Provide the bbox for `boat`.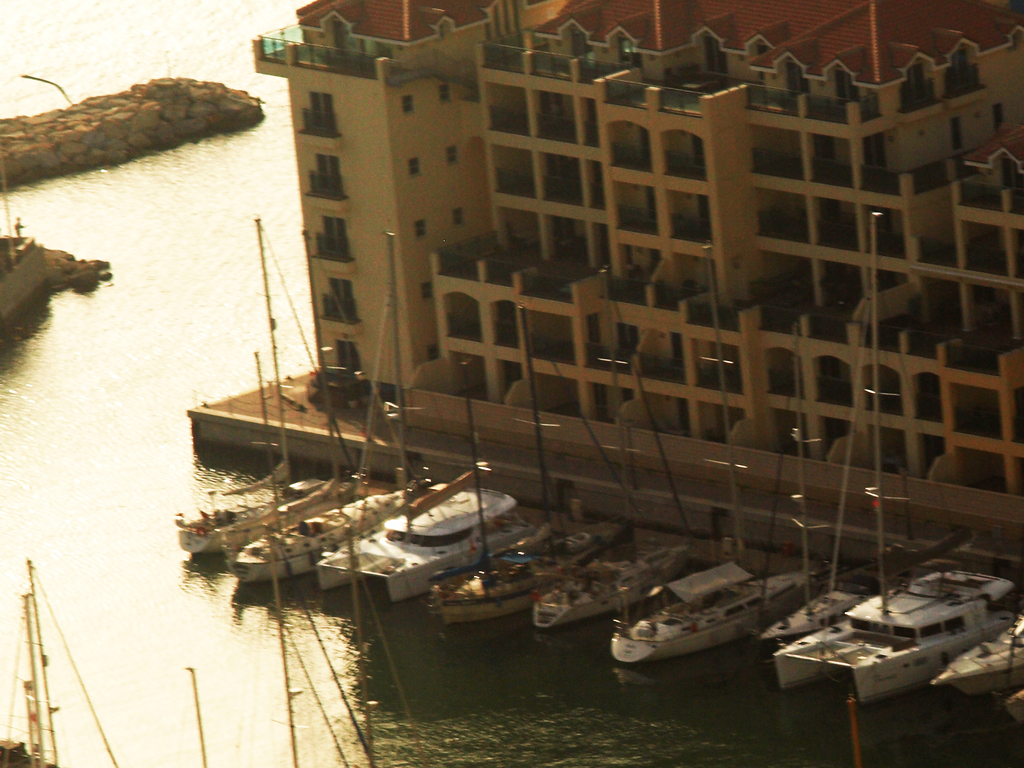
bbox=[170, 214, 332, 552].
